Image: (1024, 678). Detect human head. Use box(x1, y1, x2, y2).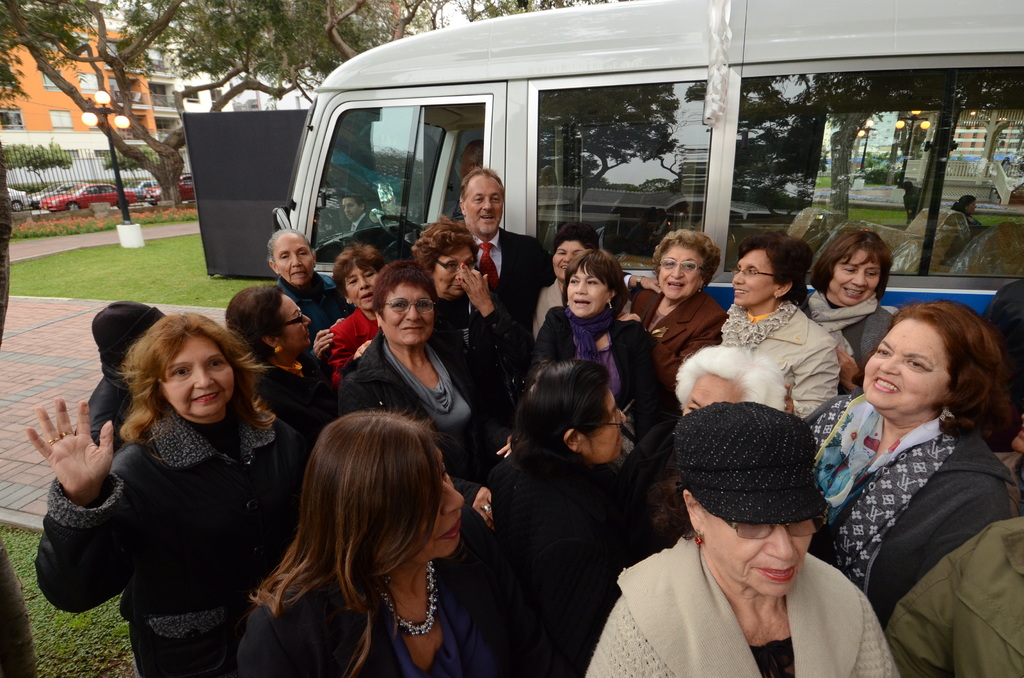
box(408, 213, 480, 299).
